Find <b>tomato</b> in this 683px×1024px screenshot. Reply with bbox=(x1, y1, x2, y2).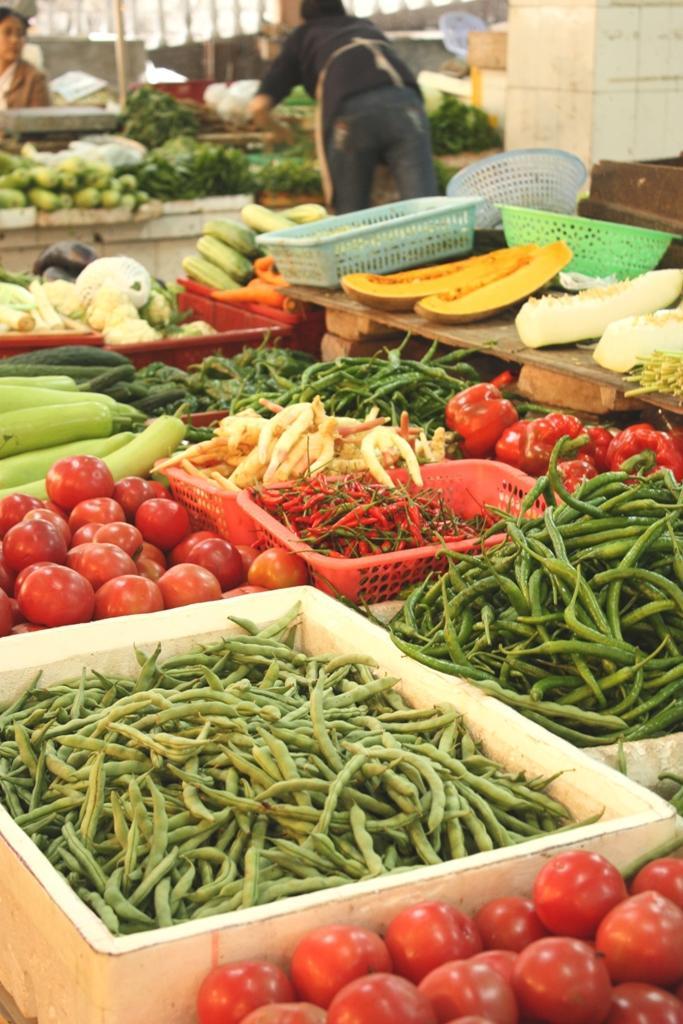
bbox=(611, 981, 680, 1023).
